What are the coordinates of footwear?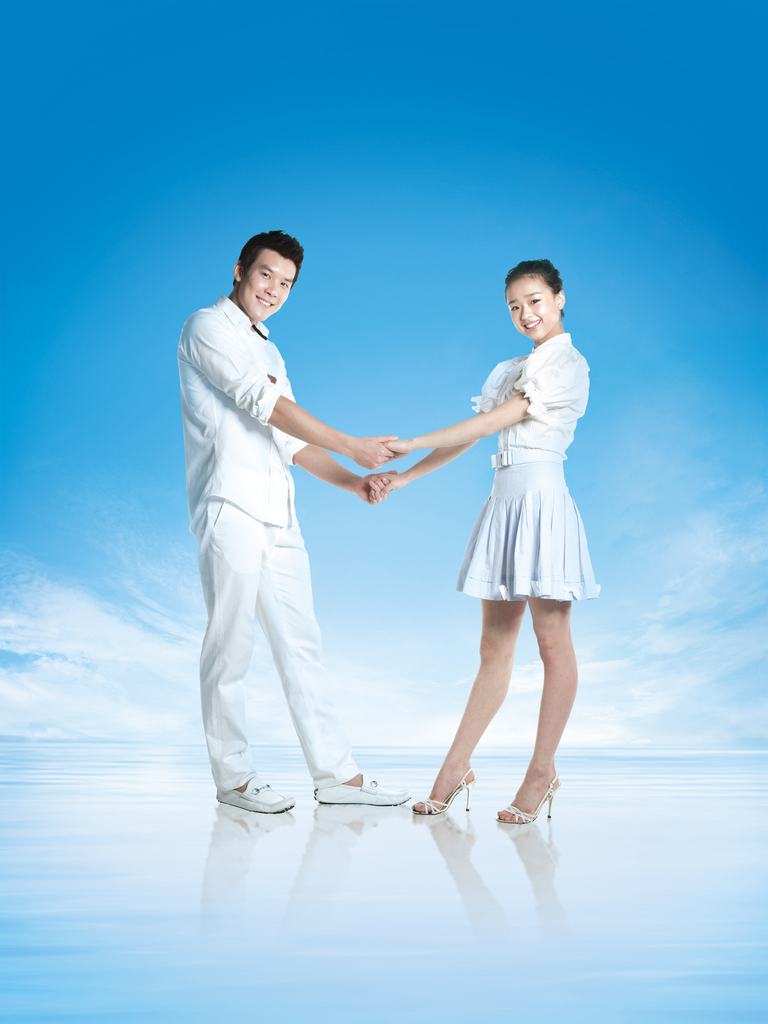
left=308, top=772, right=410, bottom=810.
